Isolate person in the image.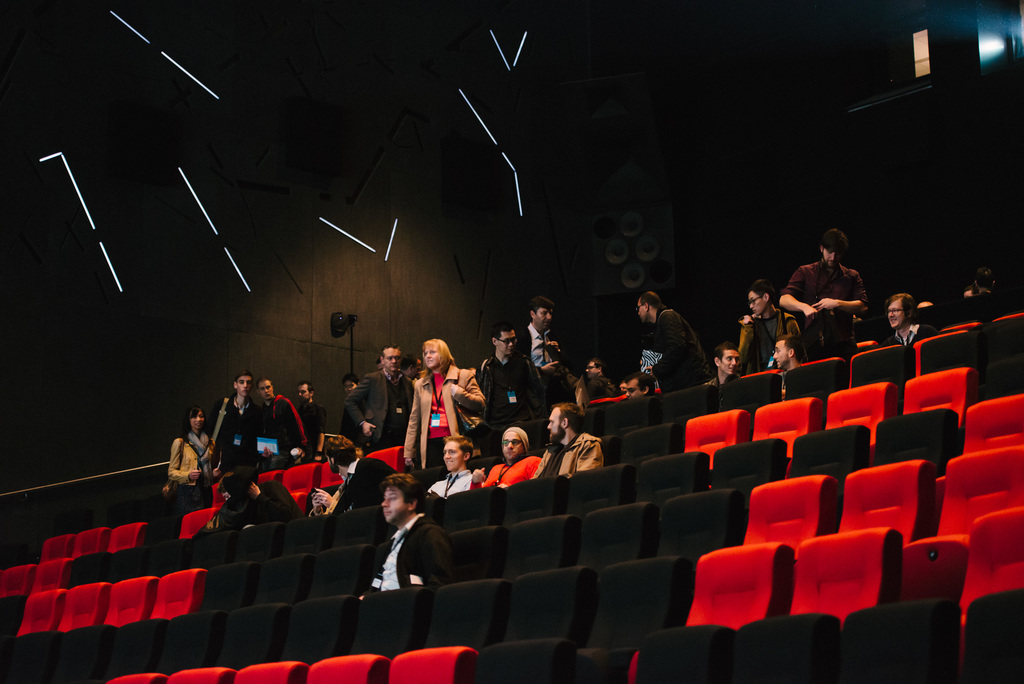
Isolated region: select_region(637, 296, 712, 392).
